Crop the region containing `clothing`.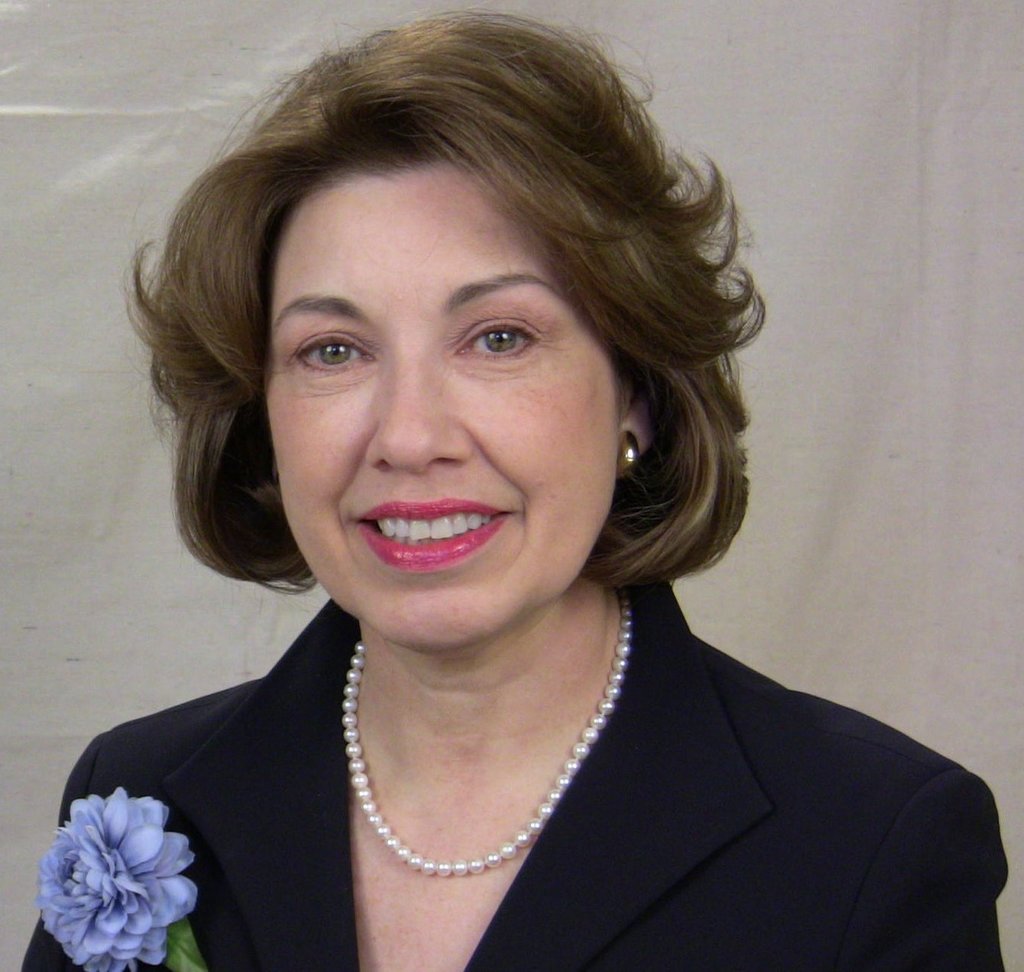
Crop region: {"x1": 74, "y1": 599, "x2": 994, "y2": 945}.
